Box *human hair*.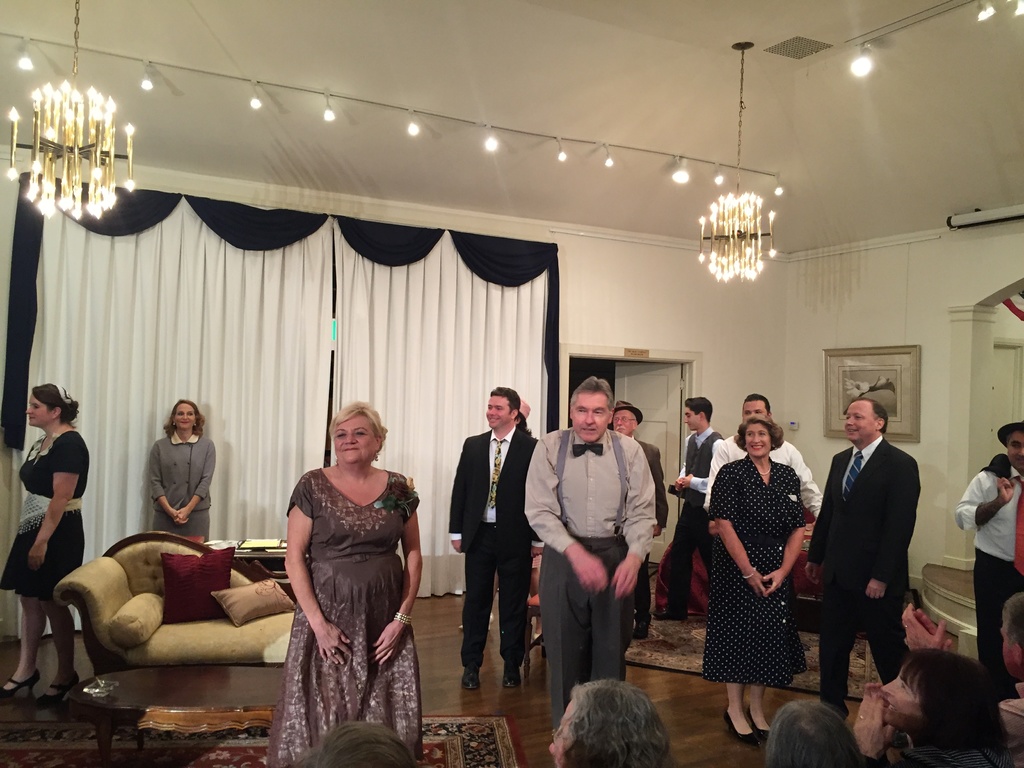
left=732, top=415, right=784, bottom=454.
